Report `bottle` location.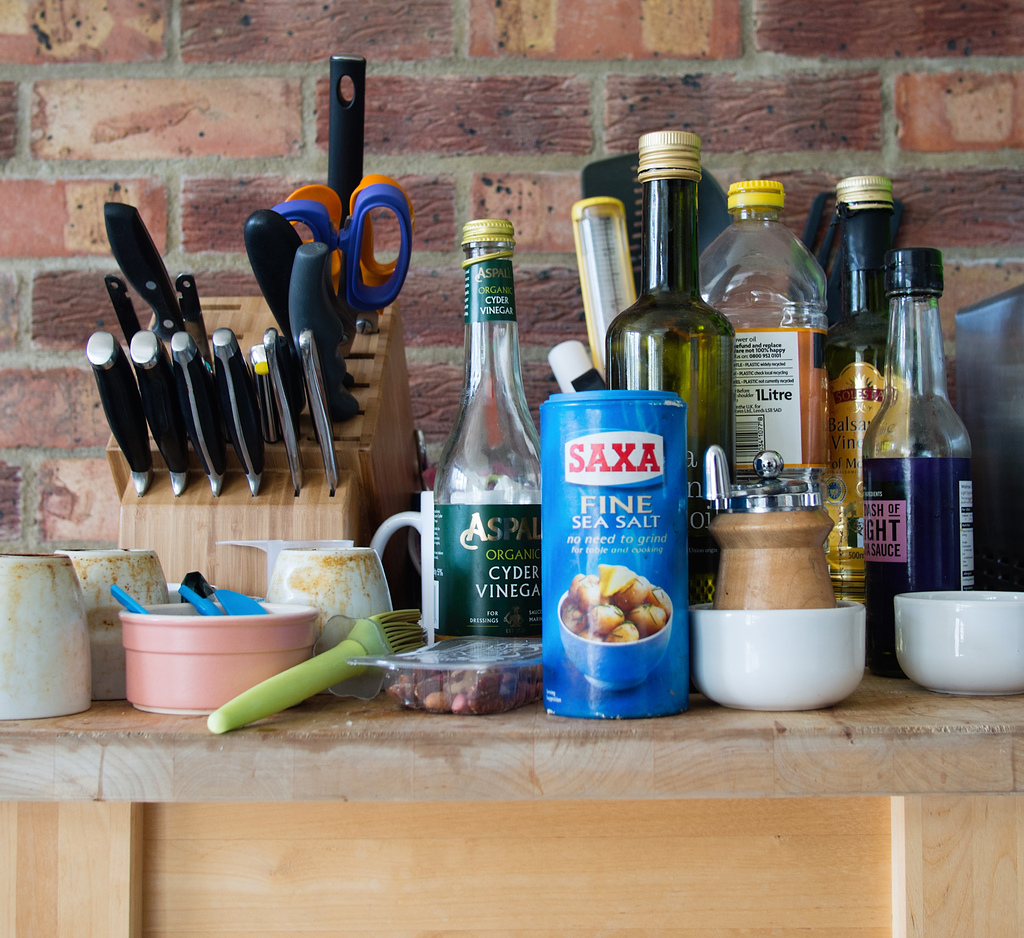
Report: (left=703, top=185, right=830, bottom=482).
